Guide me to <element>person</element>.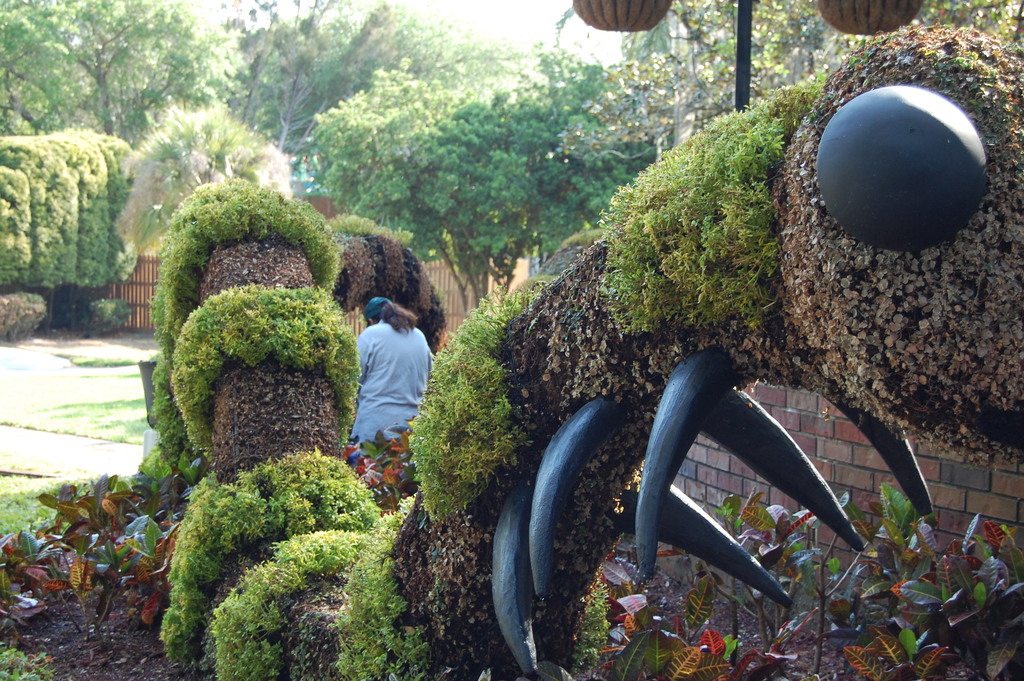
Guidance: (344,291,426,507).
